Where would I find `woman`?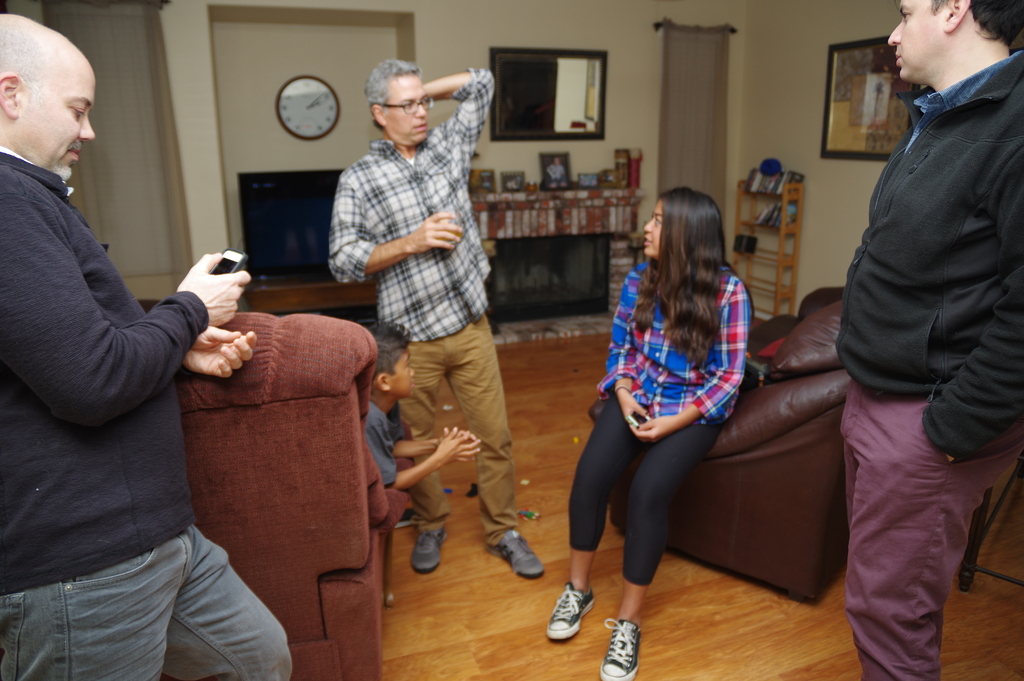
At 540,186,753,680.
